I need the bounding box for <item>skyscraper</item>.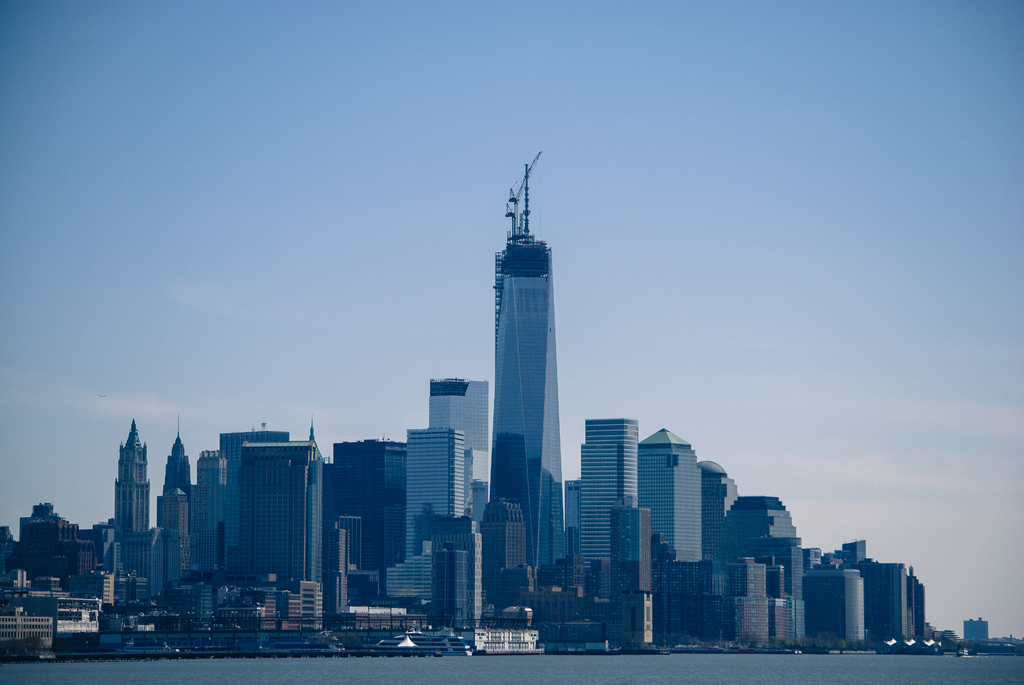
Here it is: region(481, 151, 569, 572).
